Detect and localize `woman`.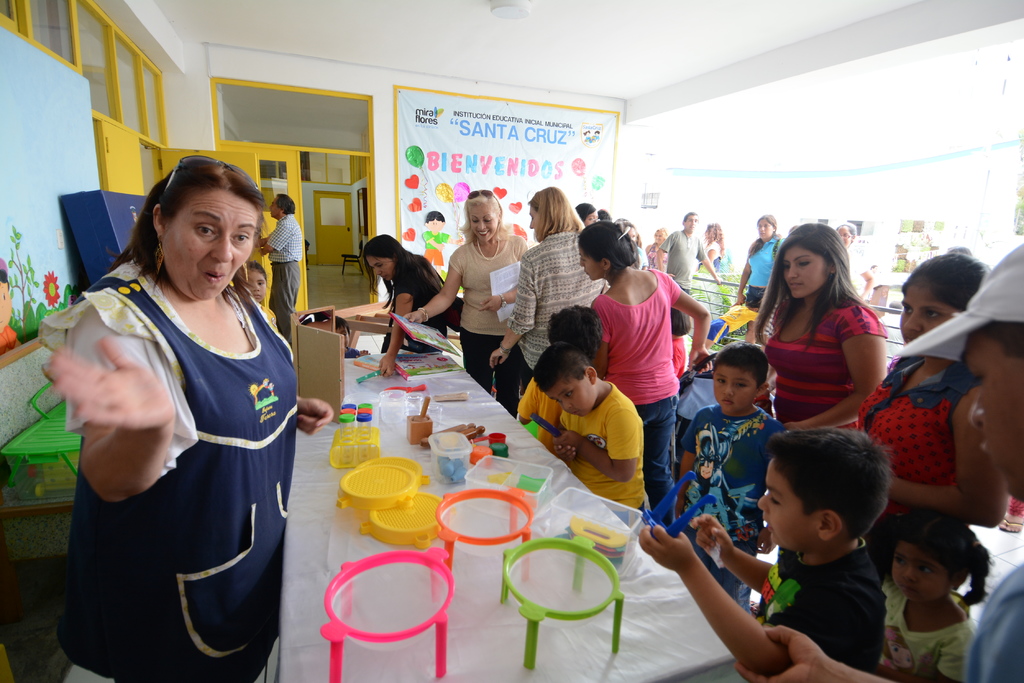
Localized at (356, 229, 450, 383).
